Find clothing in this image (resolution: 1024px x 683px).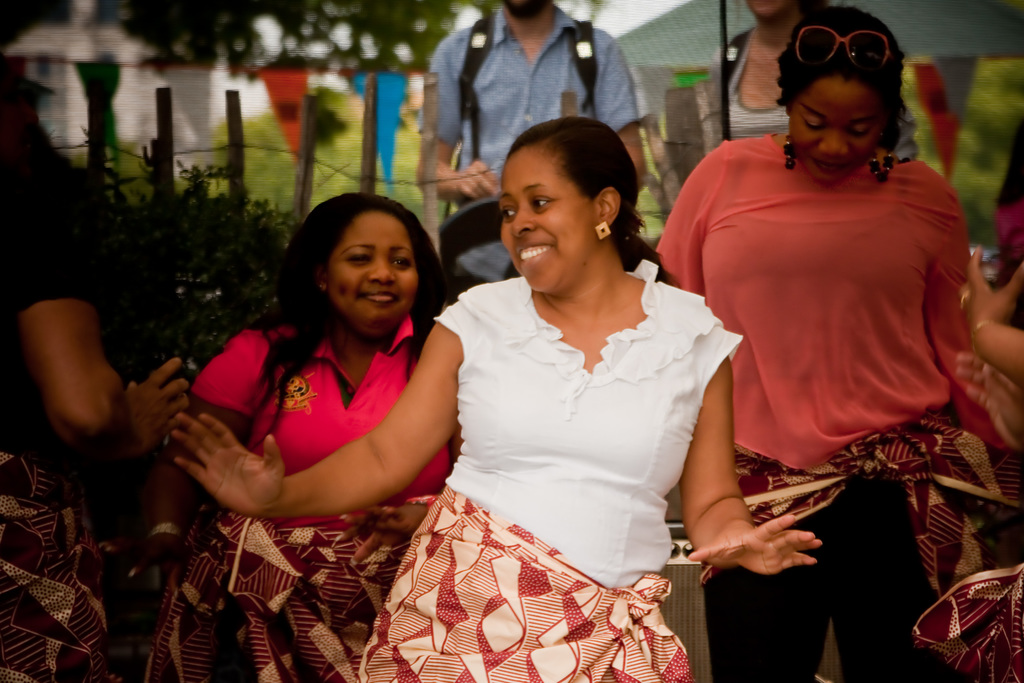
670 116 987 566.
